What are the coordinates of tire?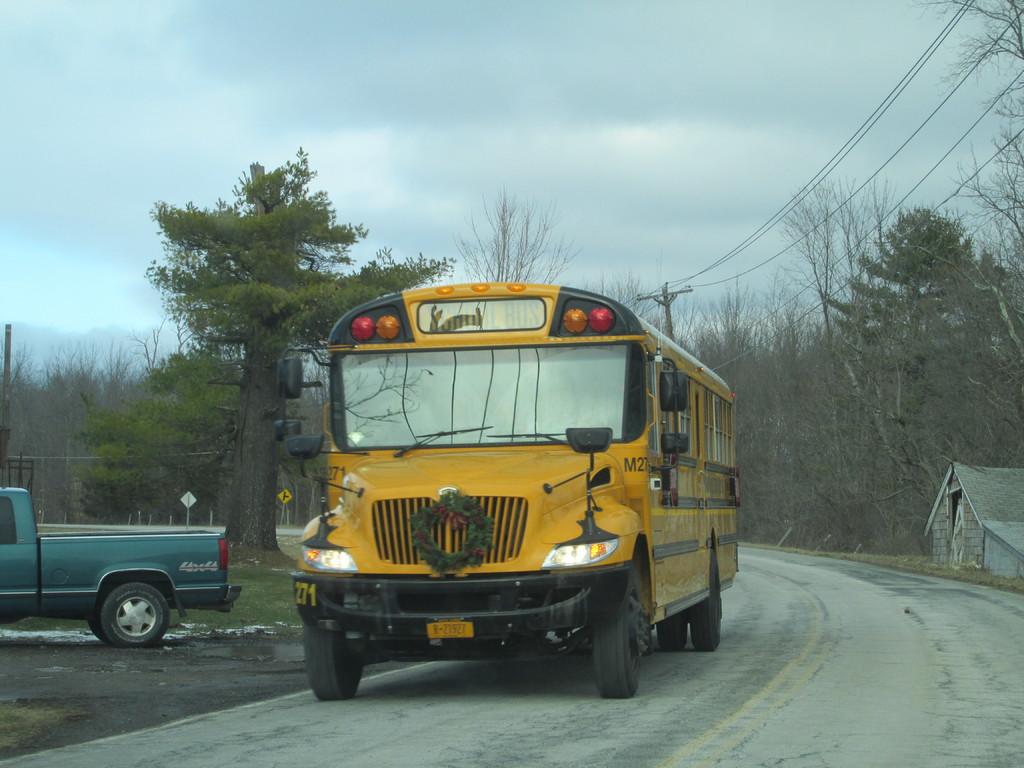
<box>99,582,170,644</box>.
